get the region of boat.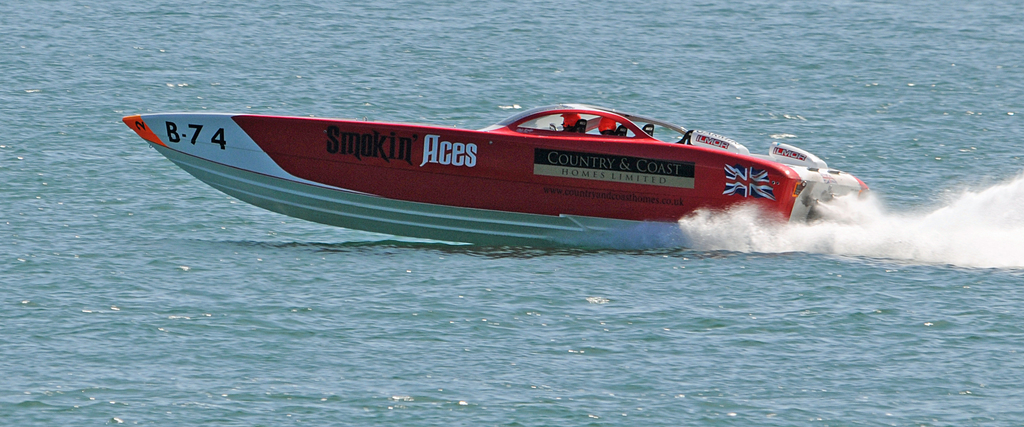
box(120, 93, 875, 238).
